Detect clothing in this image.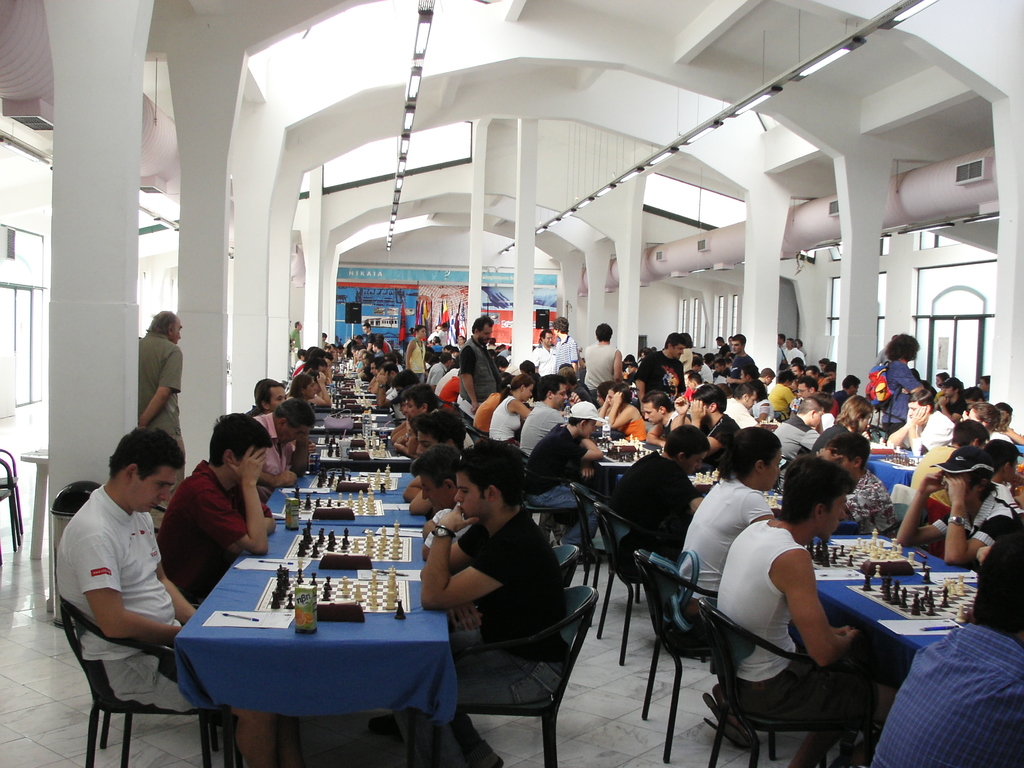
Detection: bbox=(127, 333, 182, 441).
